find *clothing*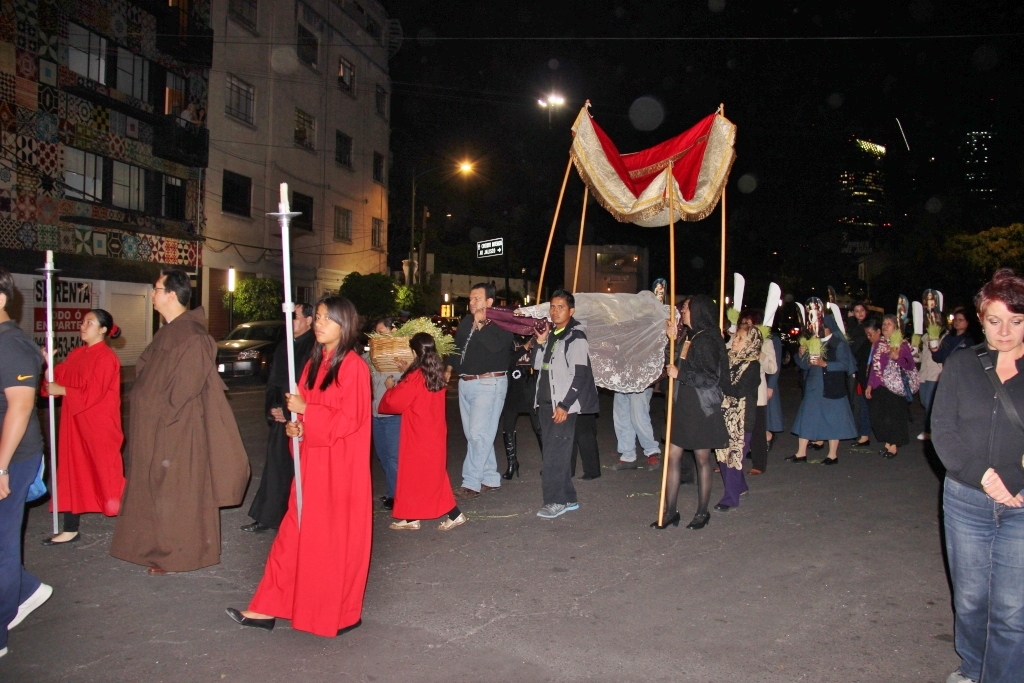
(left=792, top=322, right=863, bottom=441)
